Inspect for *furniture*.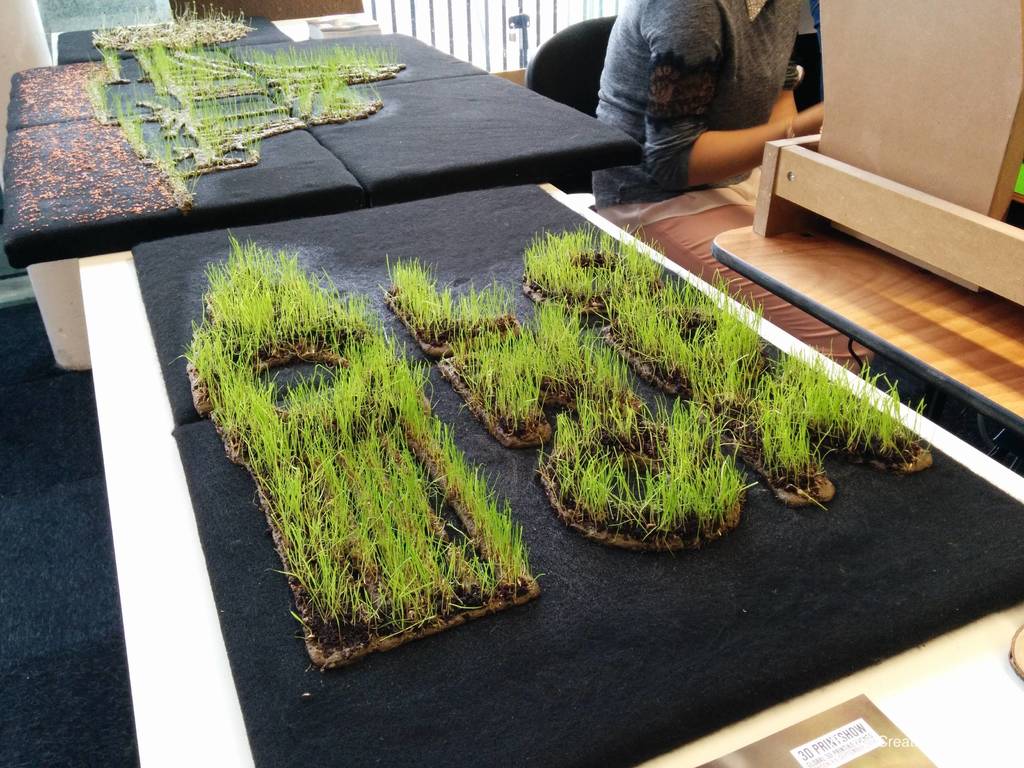
Inspection: bbox=(76, 182, 1023, 767).
